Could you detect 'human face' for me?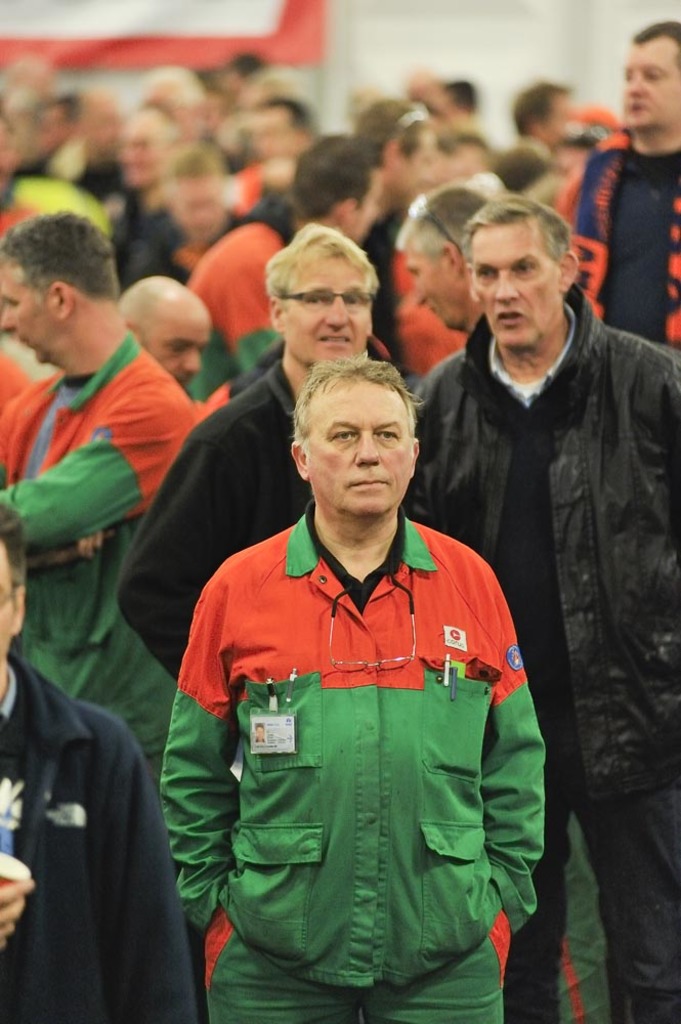
Detection result: {"x1": 0, "y1": 262, "x2": 39, "y2": 357}.
